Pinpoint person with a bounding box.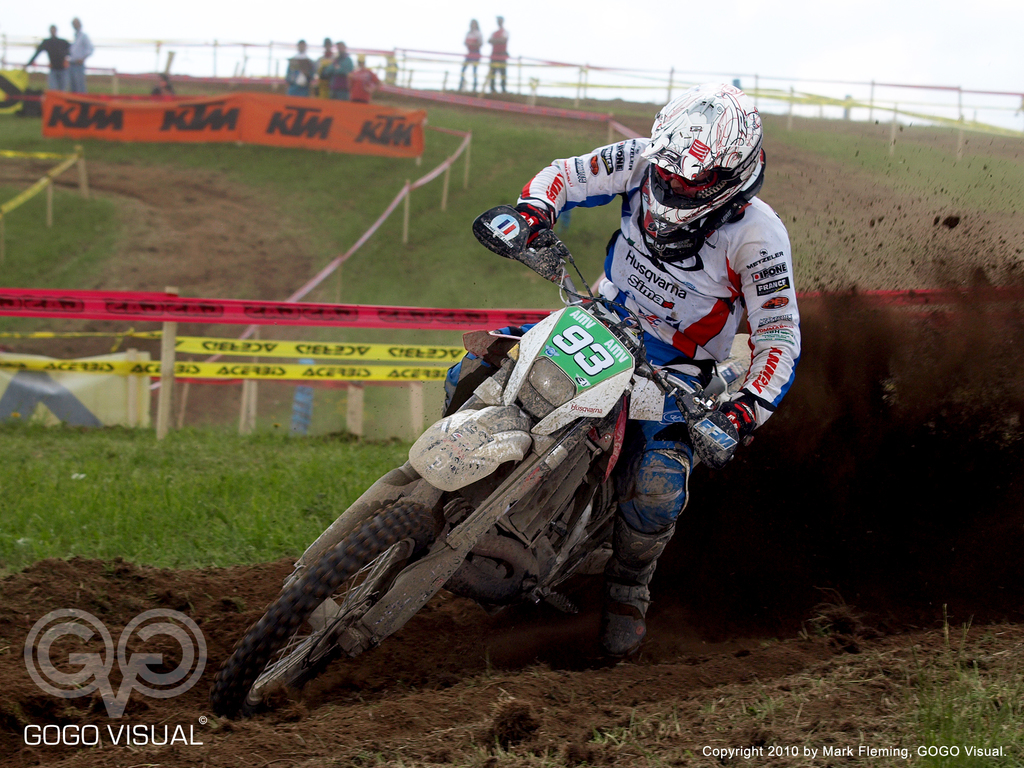
BBox(150, 72, 171, 94).
